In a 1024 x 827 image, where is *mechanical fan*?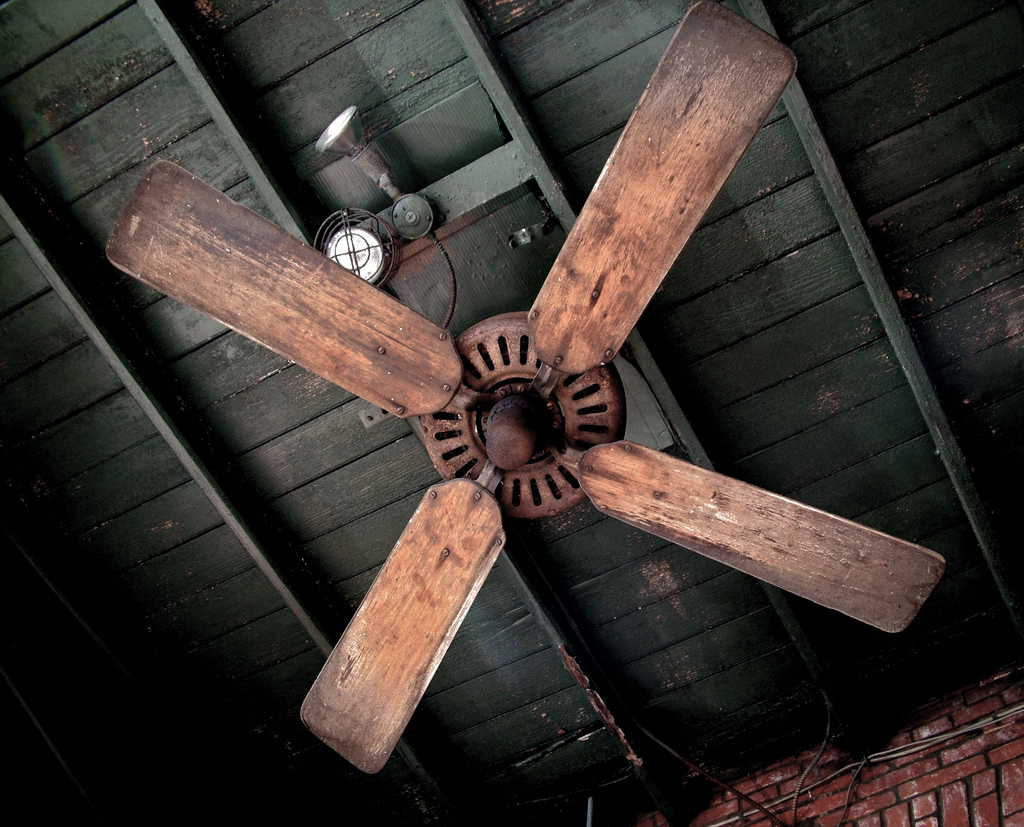
detection(106, 0, 945, 775).
